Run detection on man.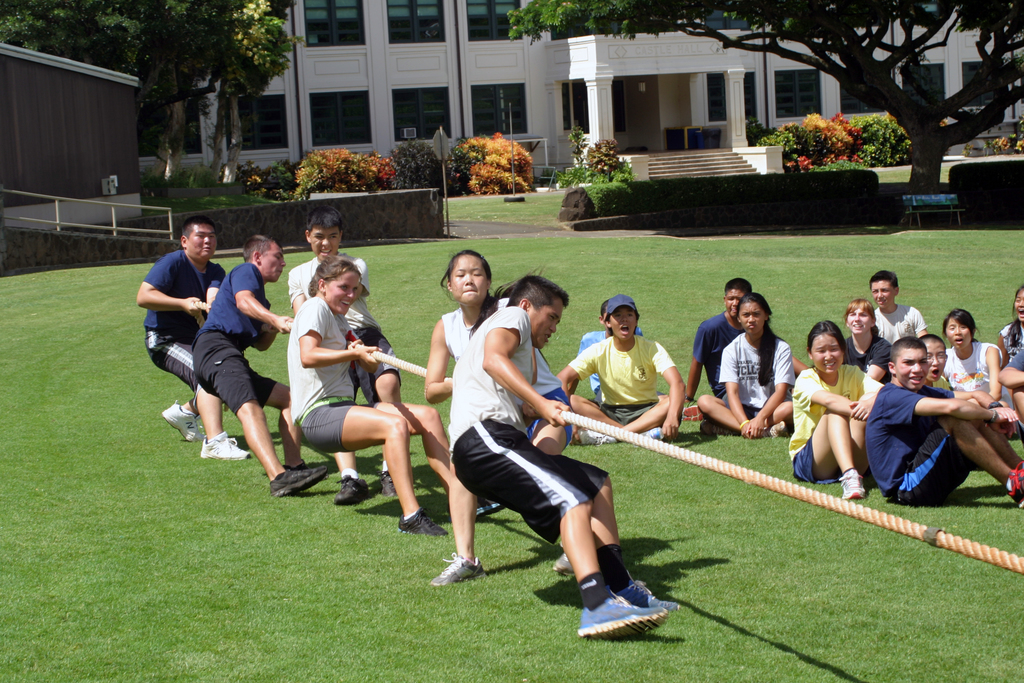
Result: 184 236 364 499.
